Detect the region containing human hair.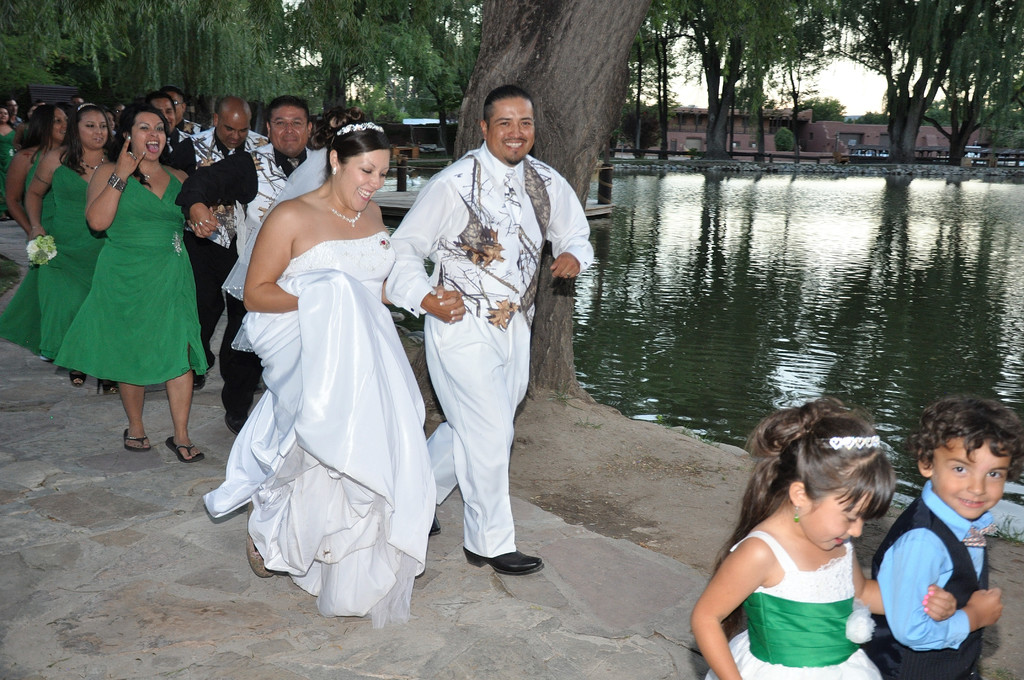
{"x1": 145, "y1": 91, "x2": 174, "y2": 102}.
